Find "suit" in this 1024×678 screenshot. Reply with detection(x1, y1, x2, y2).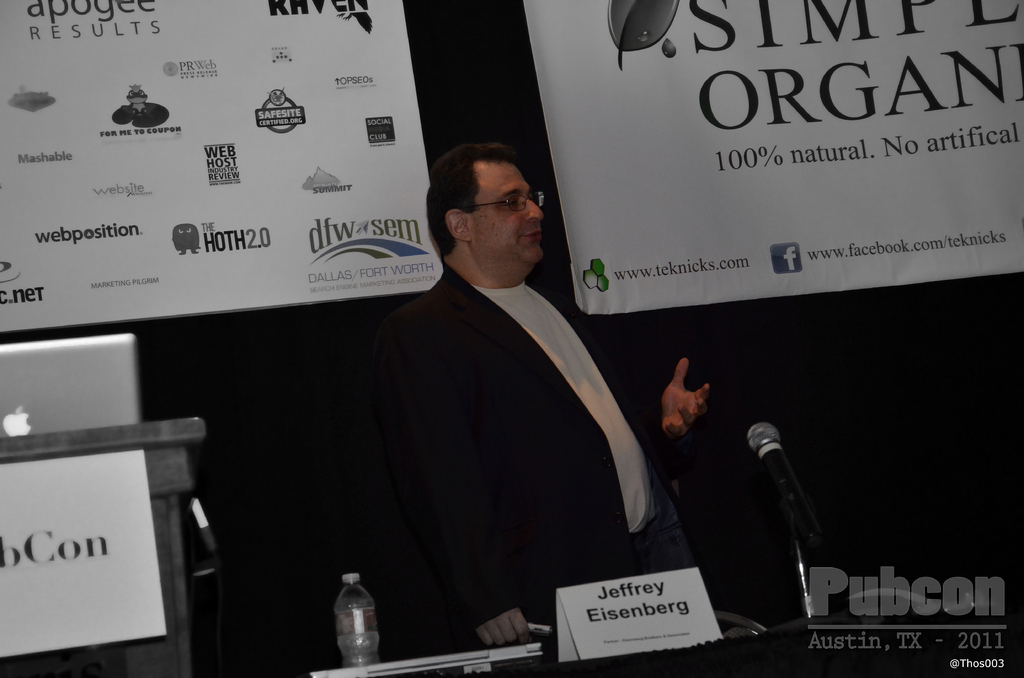
detection(337, 164, 675, 655).
